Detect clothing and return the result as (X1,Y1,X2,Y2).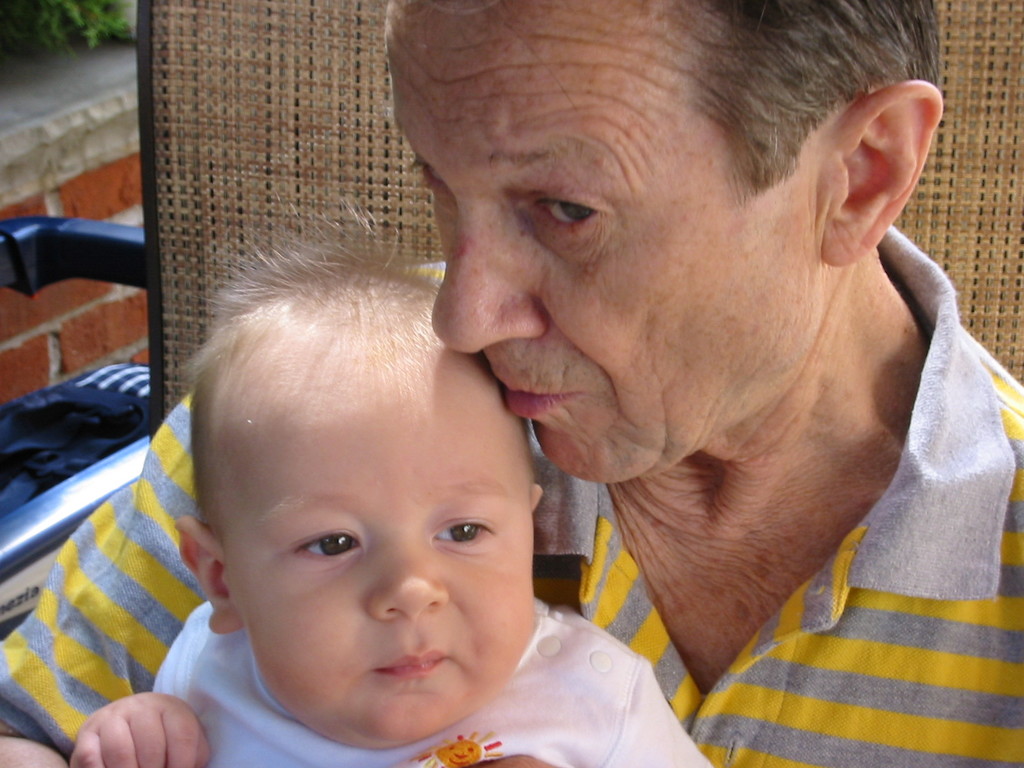
(151,593,709,767).
